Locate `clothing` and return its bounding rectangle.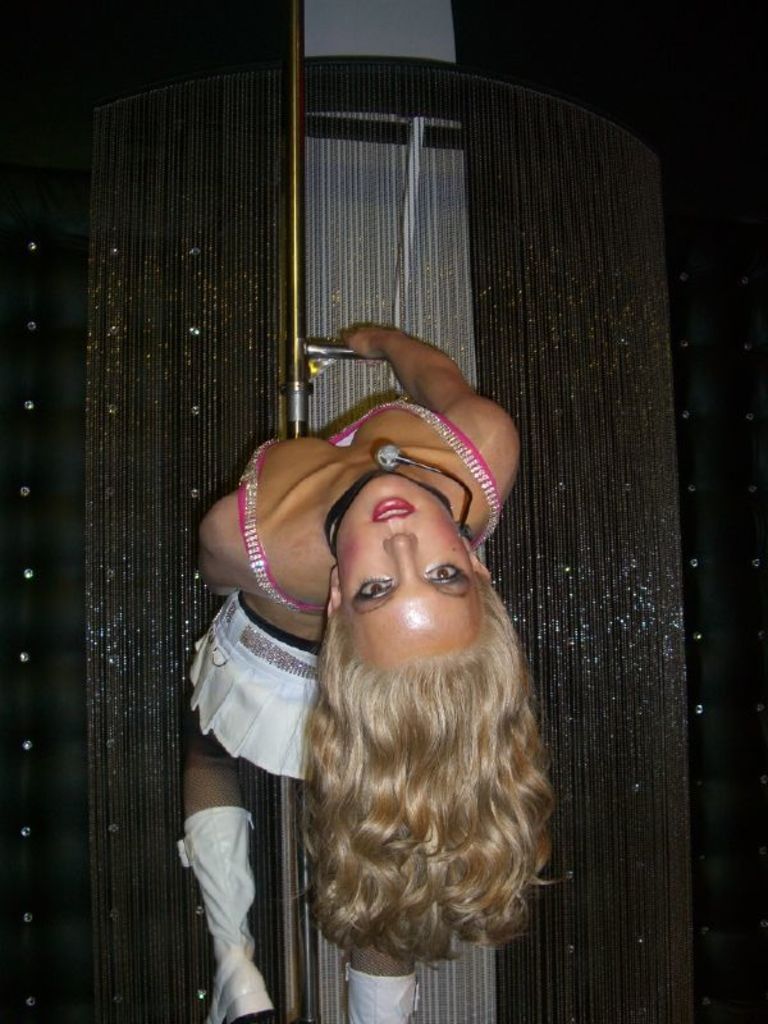
{"left": 174, "top": 428, "right": 507, "bottom": 774}.
